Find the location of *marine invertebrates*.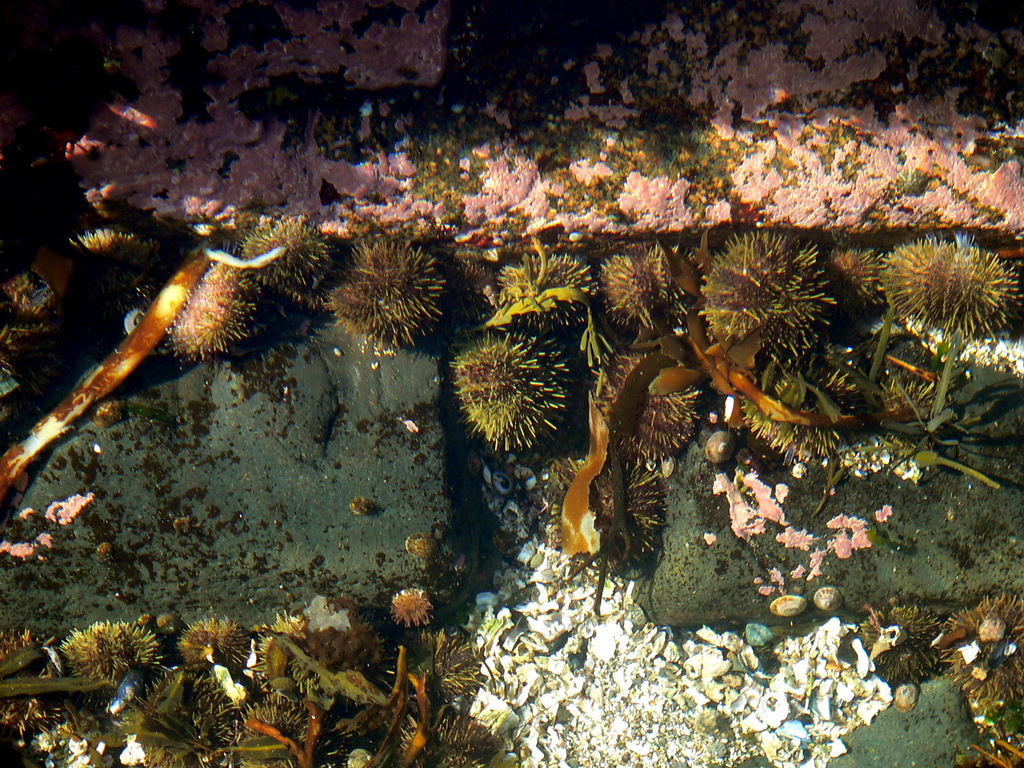
Location: (854,598,954,691).
